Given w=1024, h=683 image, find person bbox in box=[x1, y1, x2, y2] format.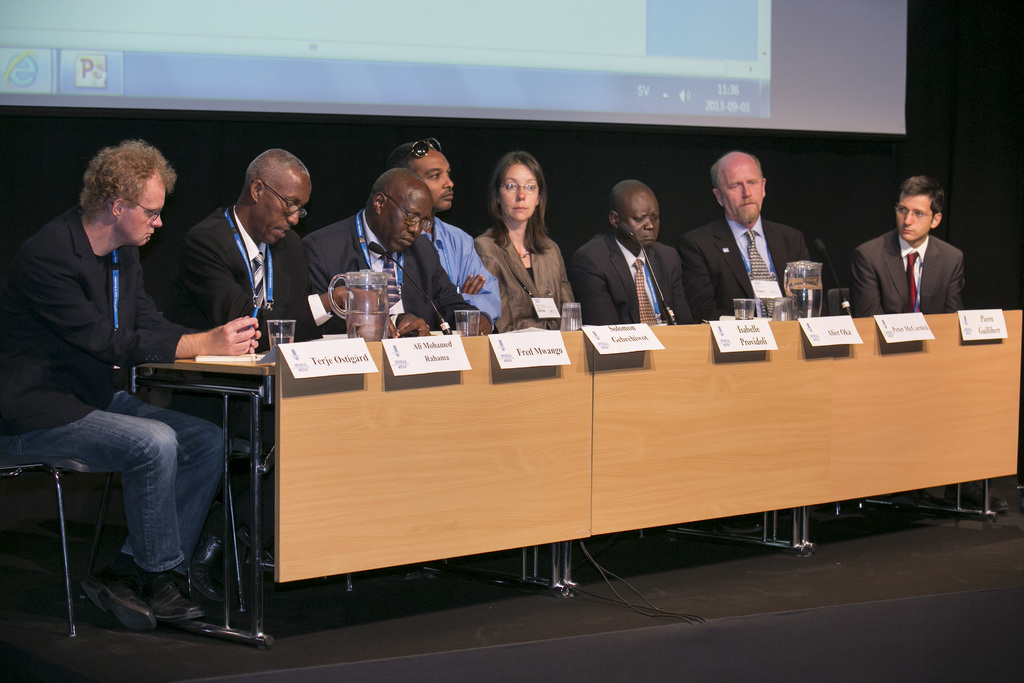
box=[689, 154, 826, 345].
